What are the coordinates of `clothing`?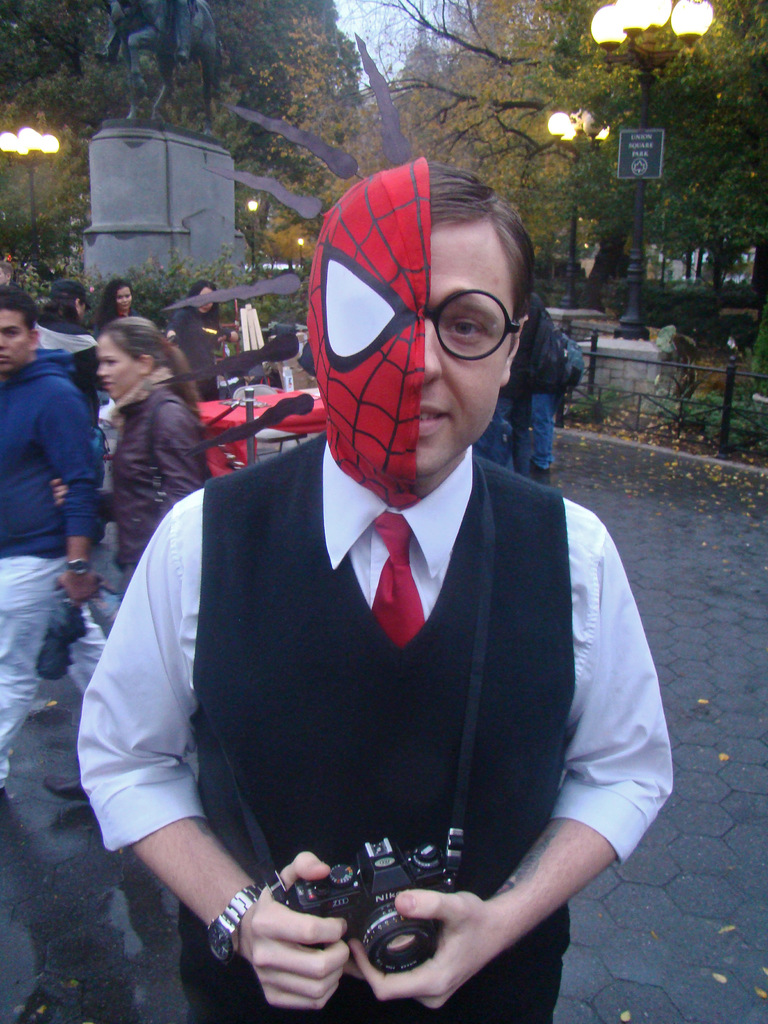
[84,455,671,960].
